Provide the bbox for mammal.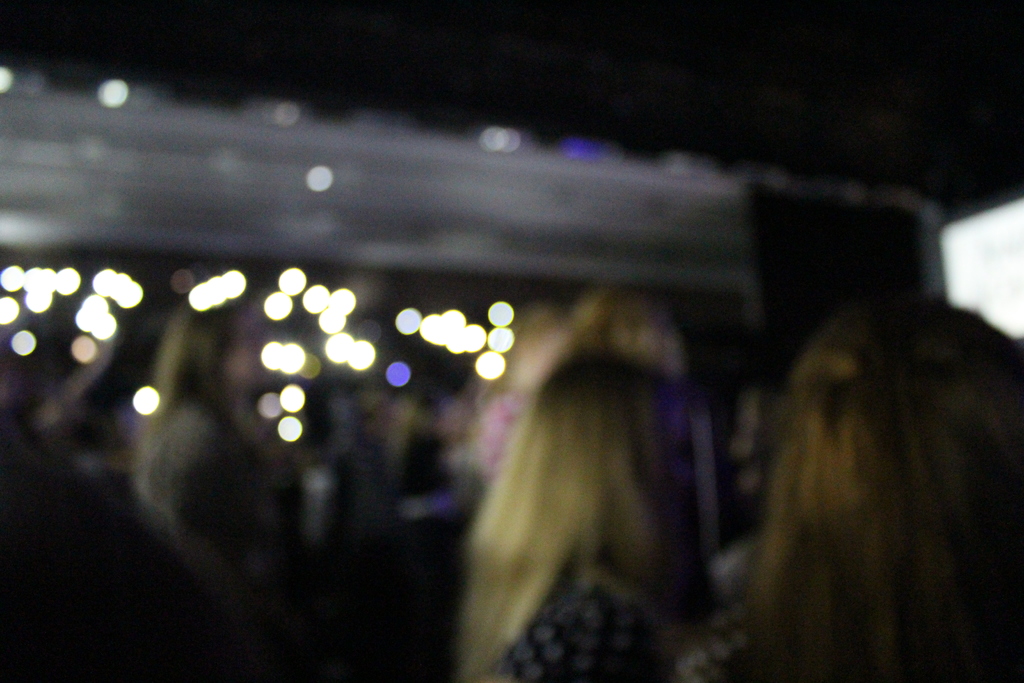
BBox(462, 344, 723, 675).
